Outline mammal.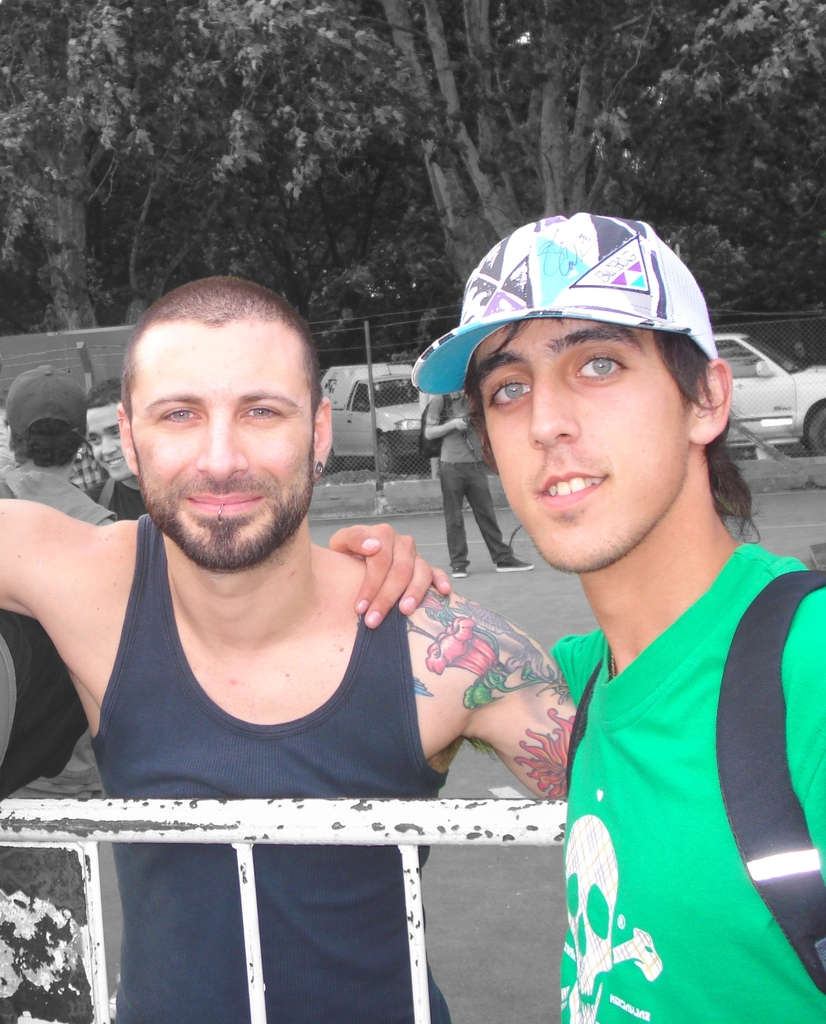
Outline: [0, 361, 108, 798].
